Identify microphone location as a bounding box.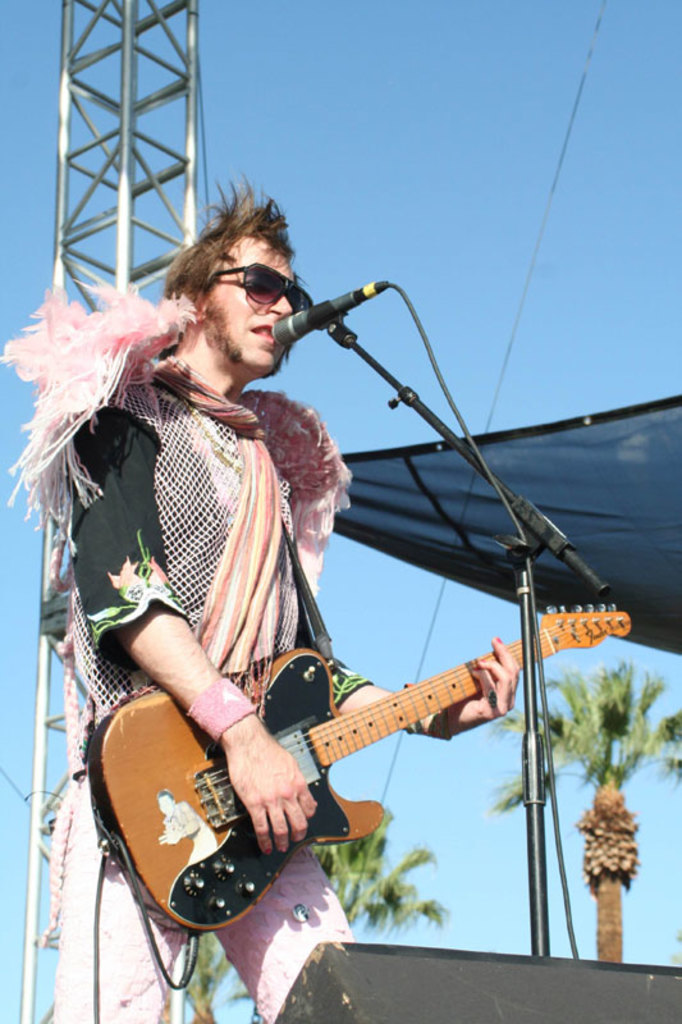
bbox(275, 268, 389, 351).
